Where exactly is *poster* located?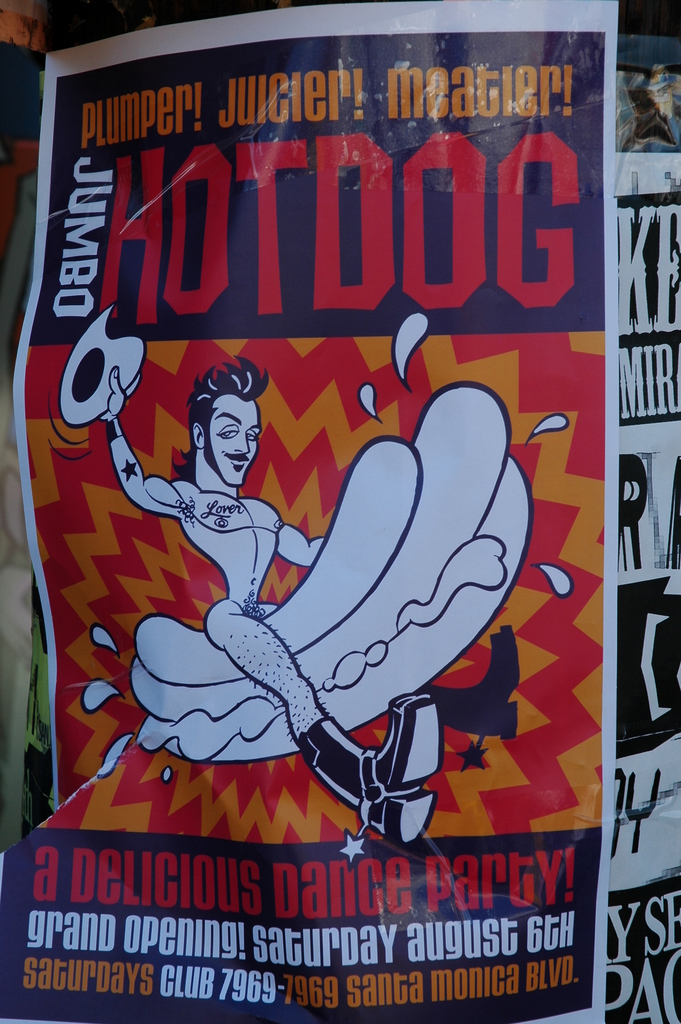
Its bounding box is box(602, 151, 680, 1020).
